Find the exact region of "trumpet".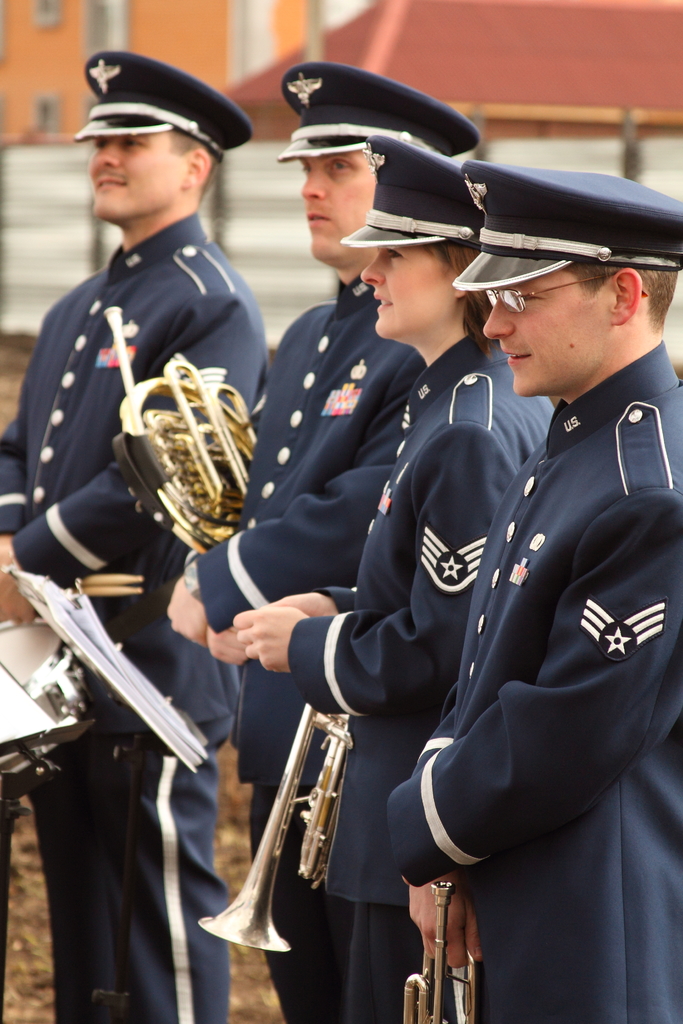
Exact region: crop(226, 643, 379, 949).
